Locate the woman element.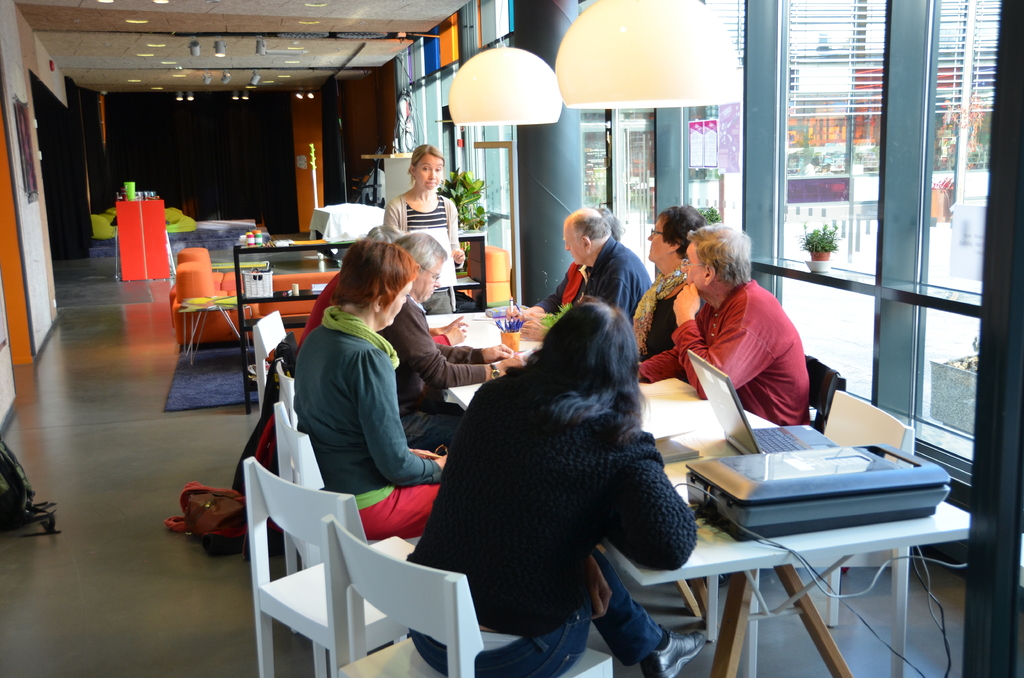
Element bbox: (618, 213, 705, 380).
